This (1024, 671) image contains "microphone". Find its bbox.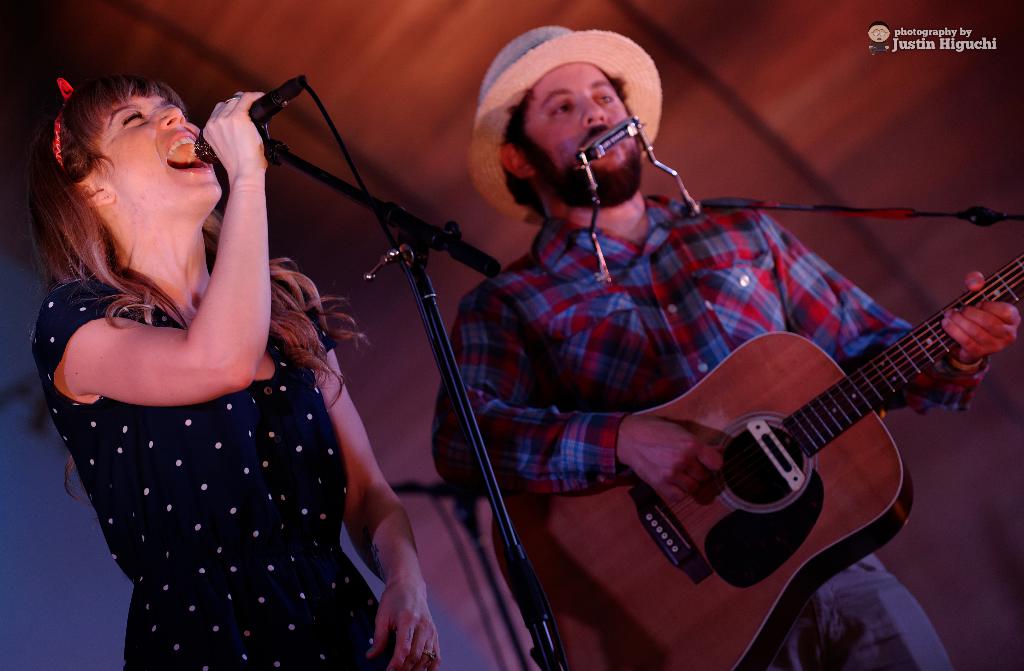
left=195, top=73, right=306, bottom=164.
